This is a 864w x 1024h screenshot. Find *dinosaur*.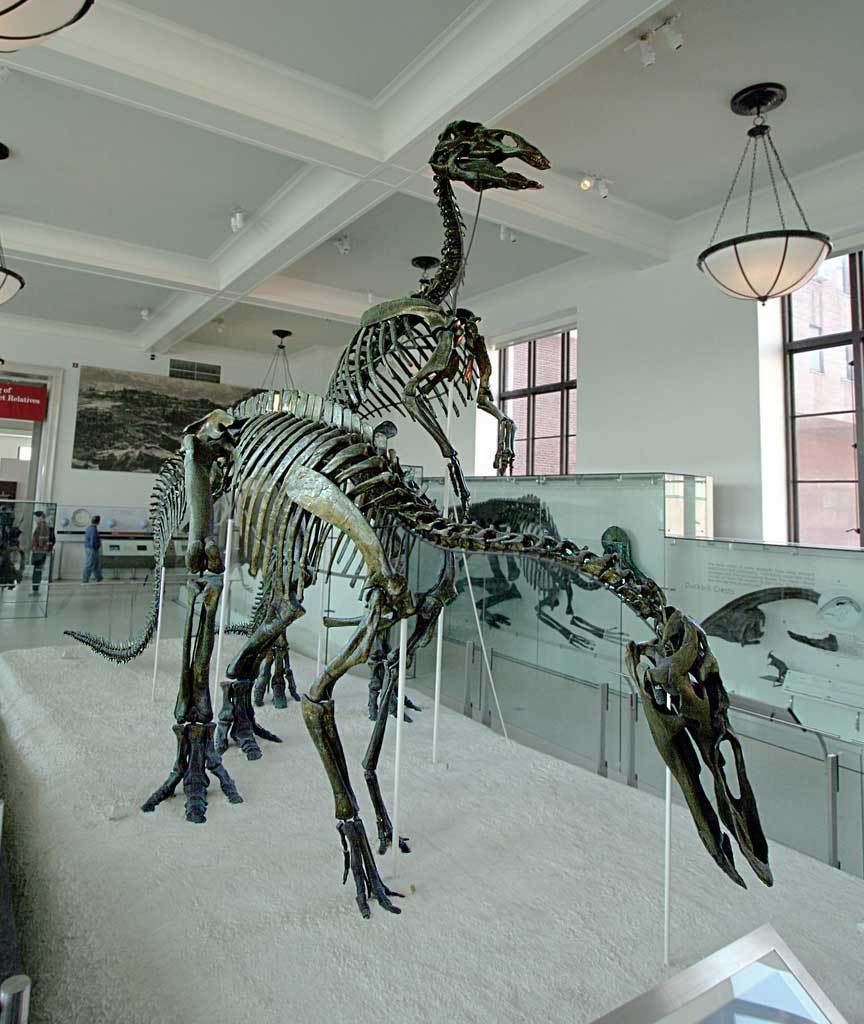
Bounding box: 249/116/548/726.
